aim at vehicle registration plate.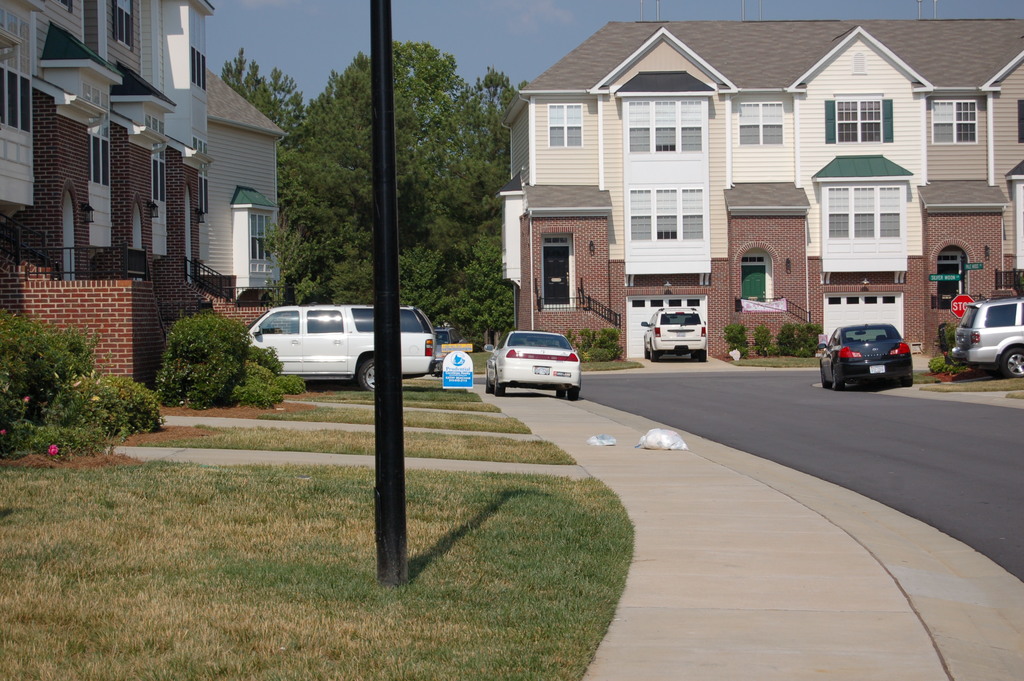
Aimed at box=[677, 330, 685, 335].
